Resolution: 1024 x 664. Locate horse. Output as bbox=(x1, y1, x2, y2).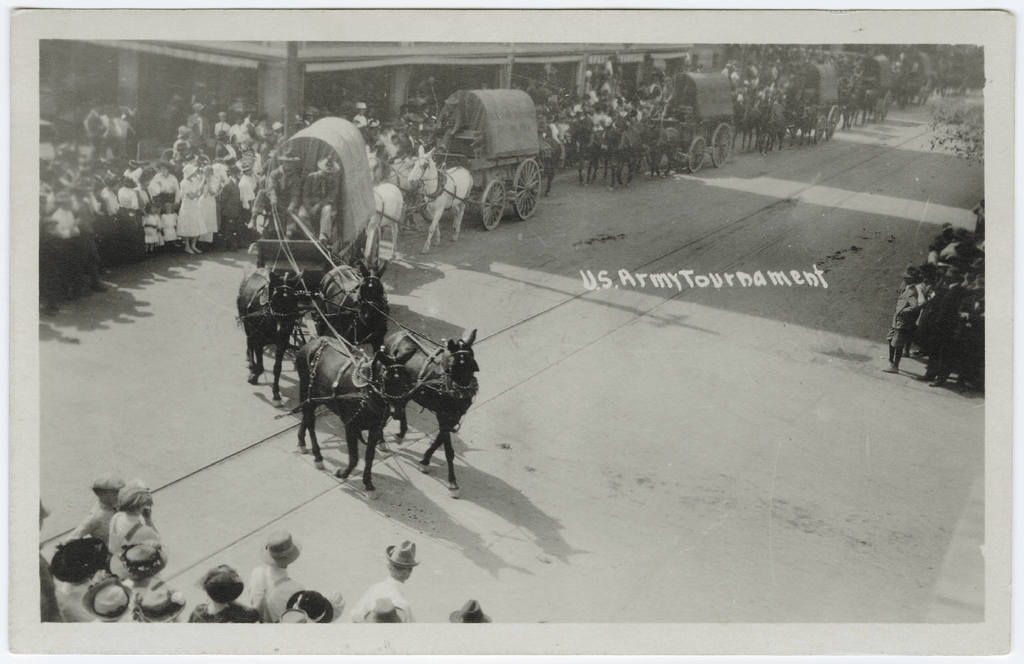
bbox=(235, 263, 304, 407).
